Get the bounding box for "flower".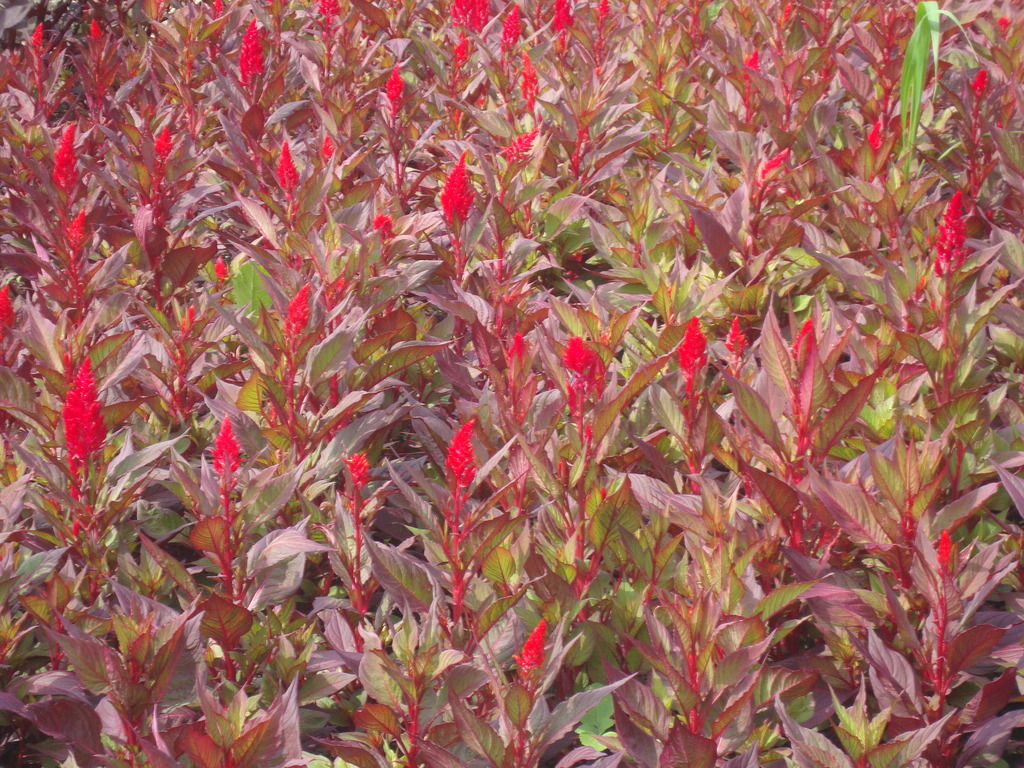
(234, 13, 268, 86).
